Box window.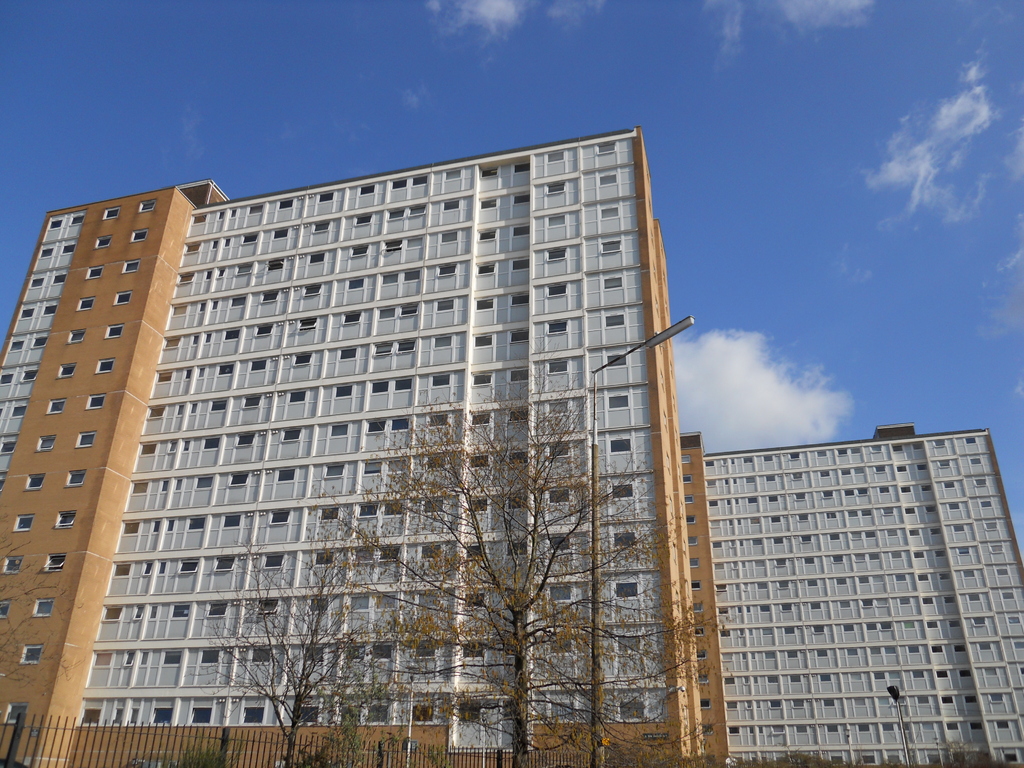
Rect(873, 467, 888, 471).
